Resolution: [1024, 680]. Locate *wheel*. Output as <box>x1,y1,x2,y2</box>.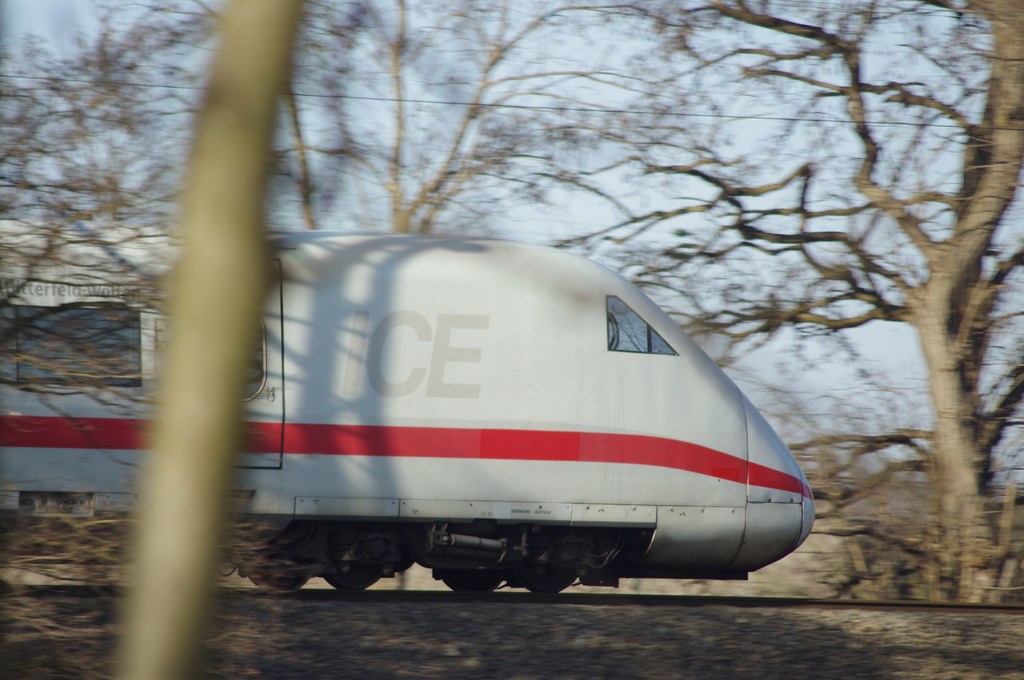
<box>440,569,506,597</box>.
